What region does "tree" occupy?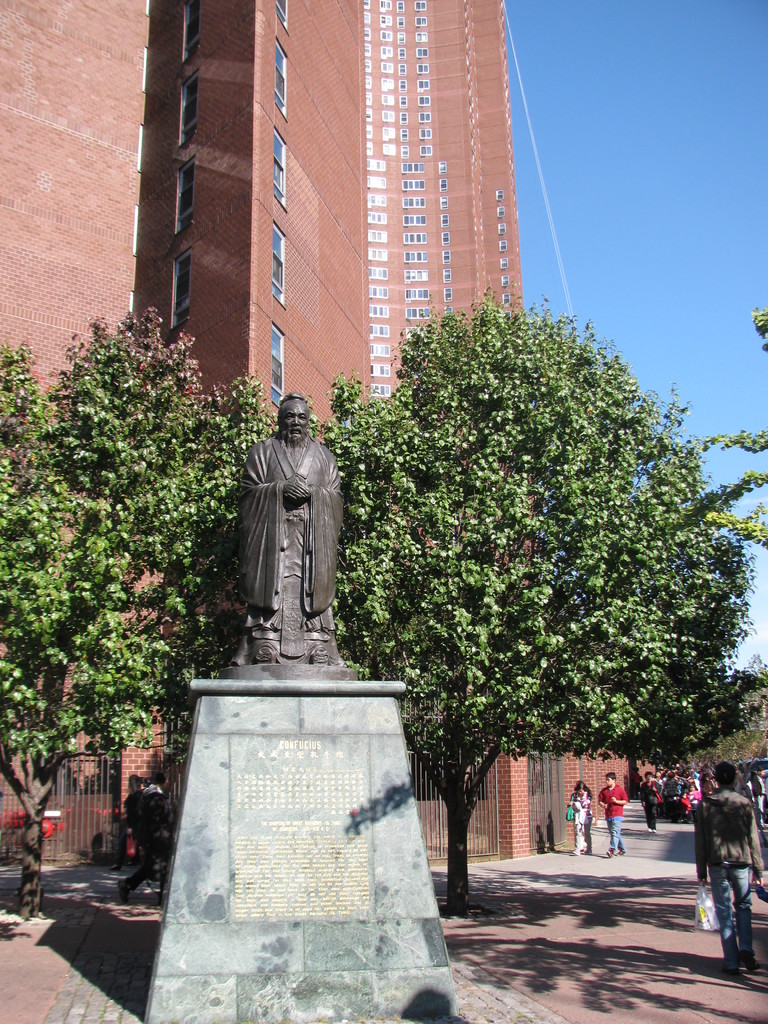
<region>305, 279, 756, 923</region>.
